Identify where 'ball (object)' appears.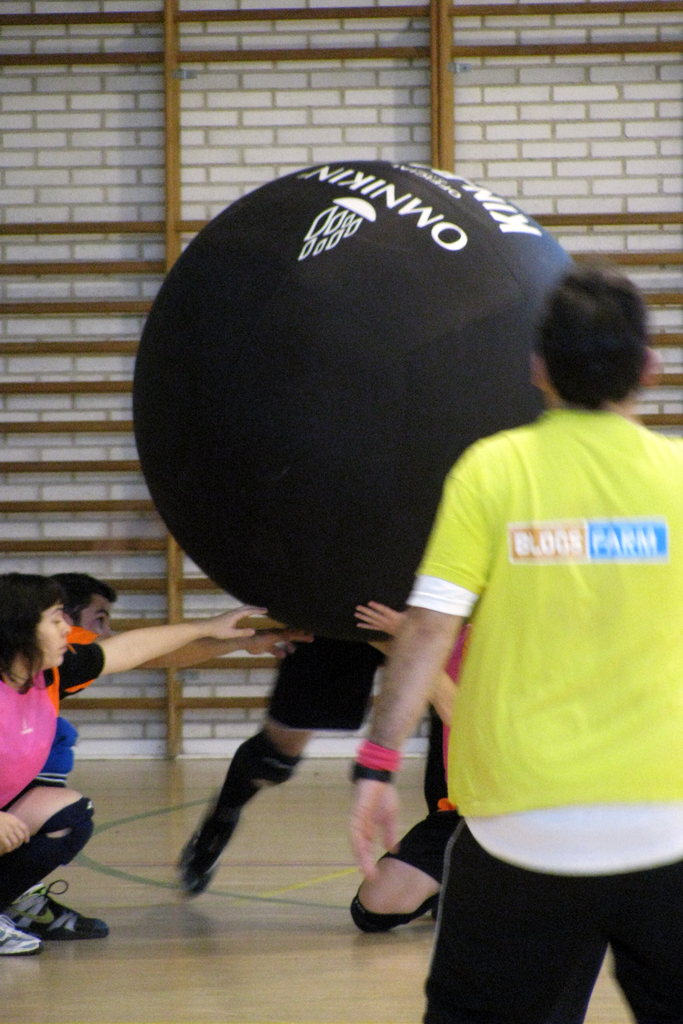
Appears at BBox(131, 158, 570, 623).
